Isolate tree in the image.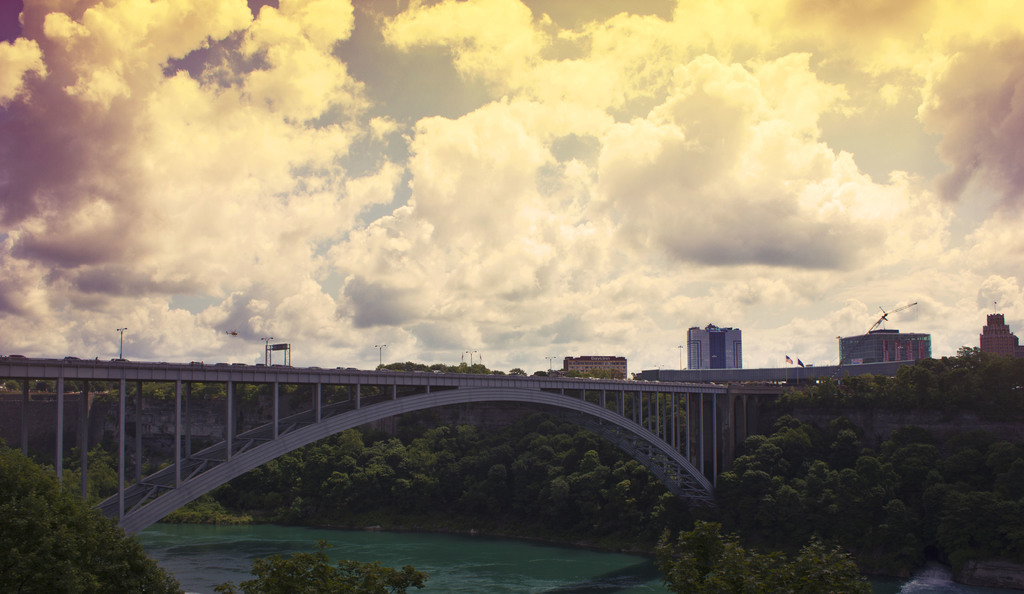
Isolated region: <box>0,449,189,593</box>.
